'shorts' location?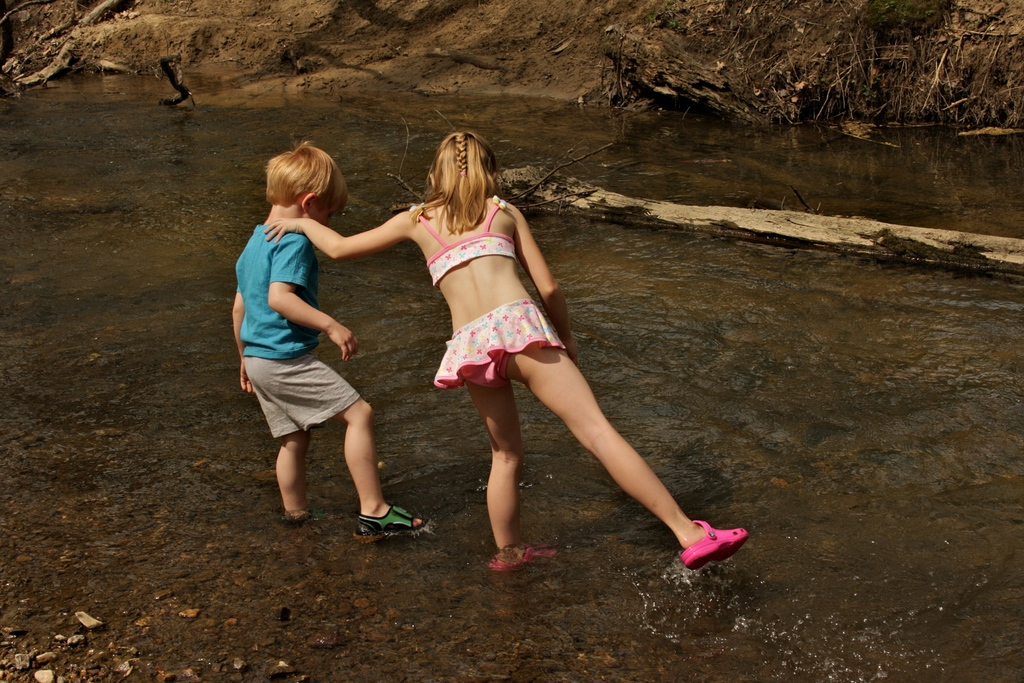
<box>431,295,566,395</box>
